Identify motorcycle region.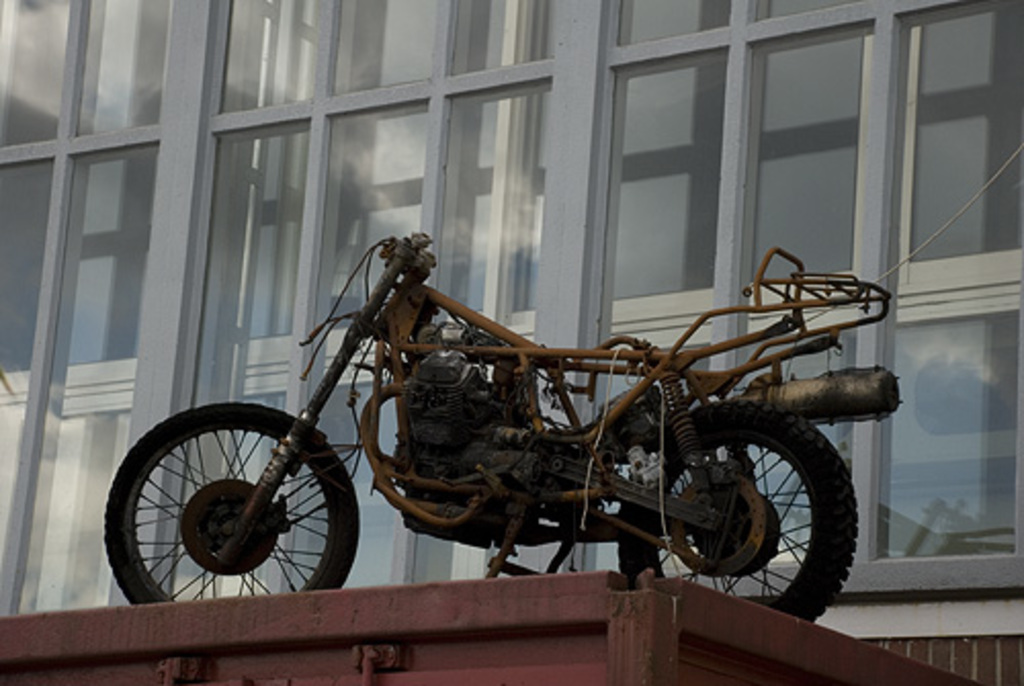
Region: bbox(100, 229, 903, 618).
